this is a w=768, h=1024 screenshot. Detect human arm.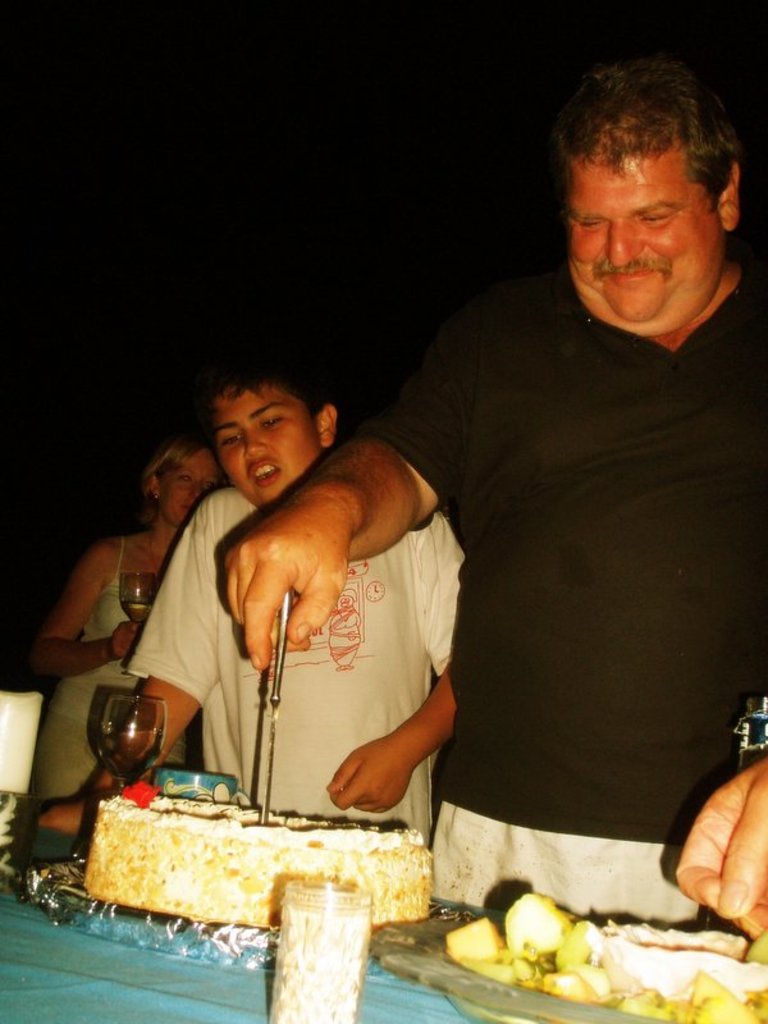
332,521,463,808.
